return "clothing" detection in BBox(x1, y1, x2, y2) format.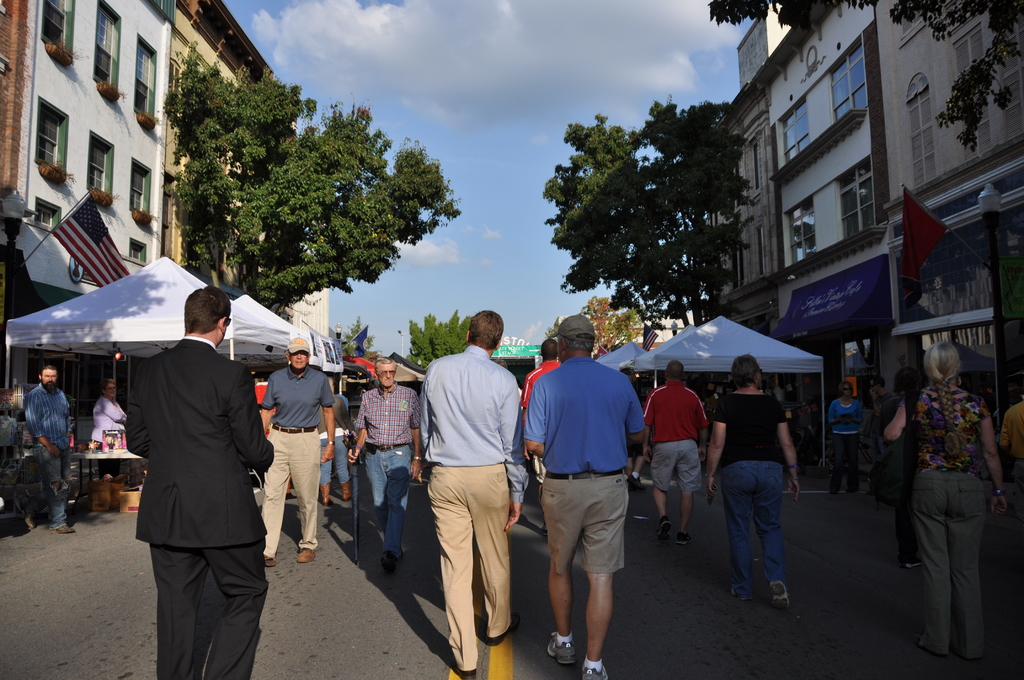
BBox(261, 366, 334, 555).
